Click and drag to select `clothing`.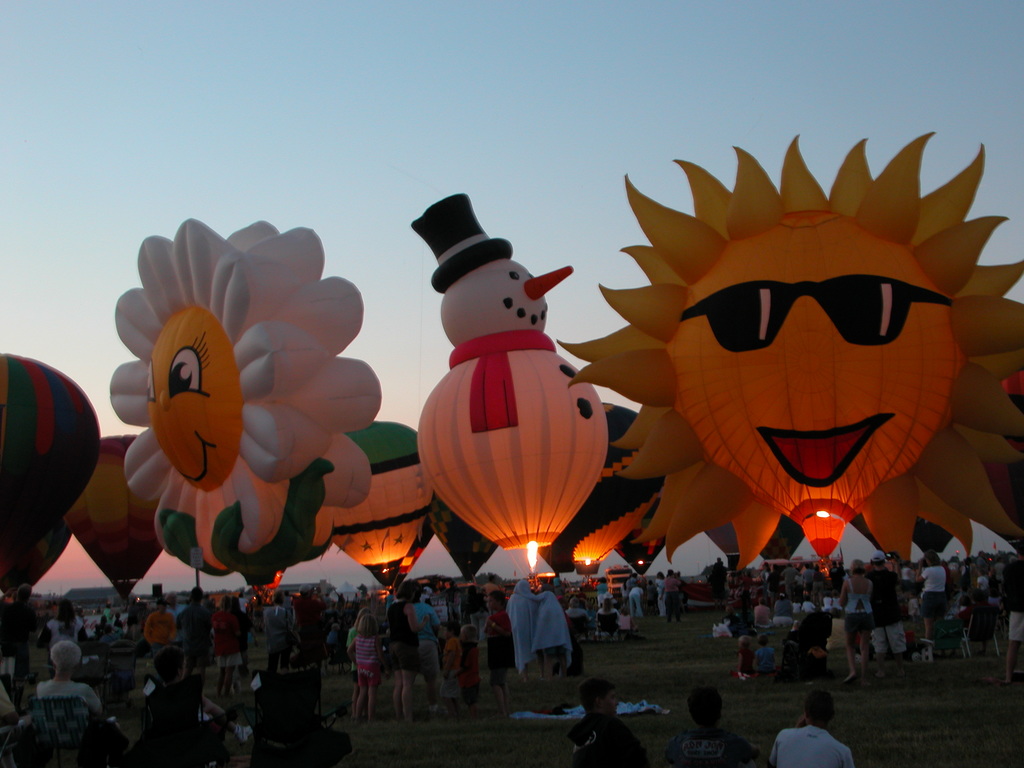
Selection: 832 595 841 614.
